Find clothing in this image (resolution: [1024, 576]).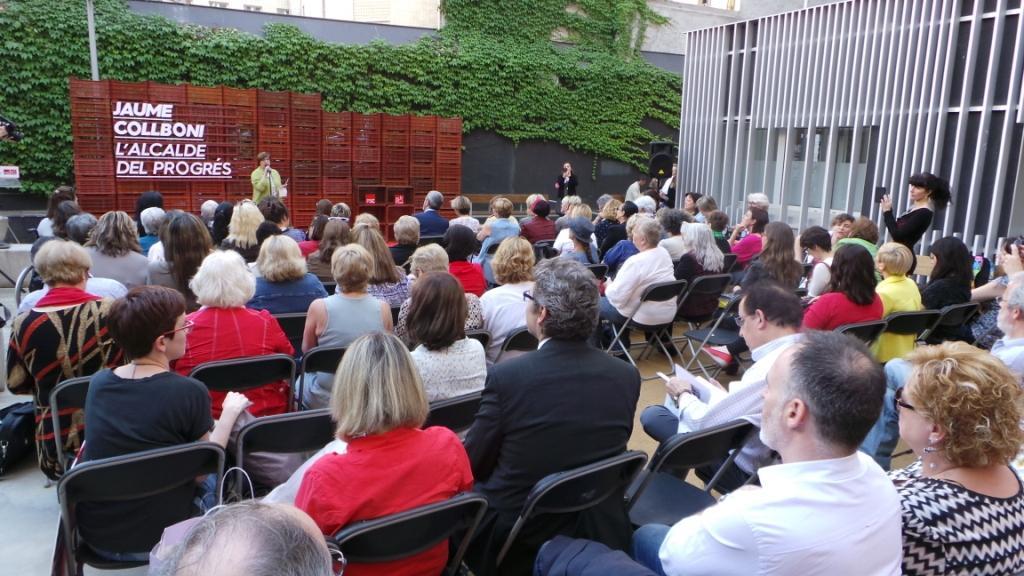
Rect(453, 214, 485, 237).
